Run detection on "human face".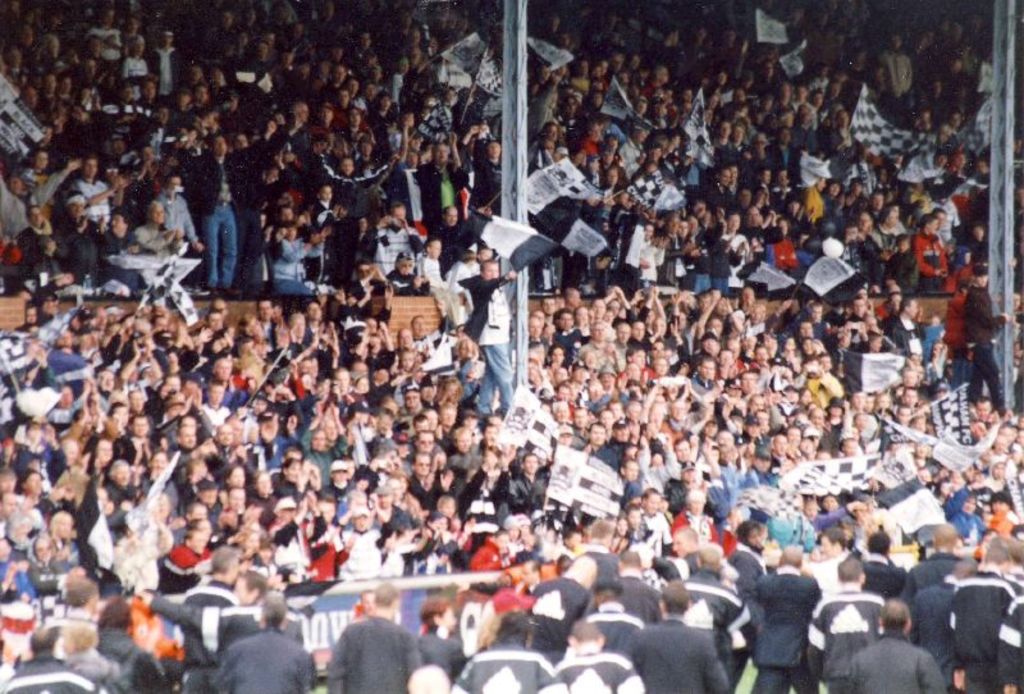
Result: (692,204,713,223).
